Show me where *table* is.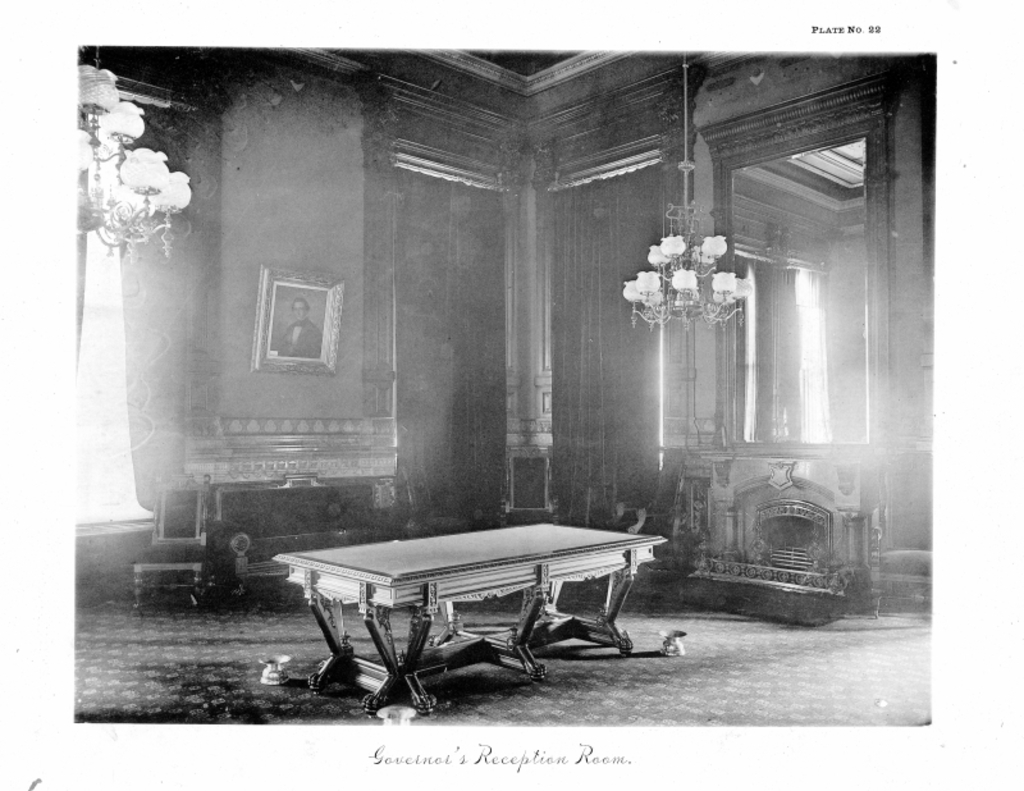
*table* is at x1=283, y1=522, x2=675, y2=691.
